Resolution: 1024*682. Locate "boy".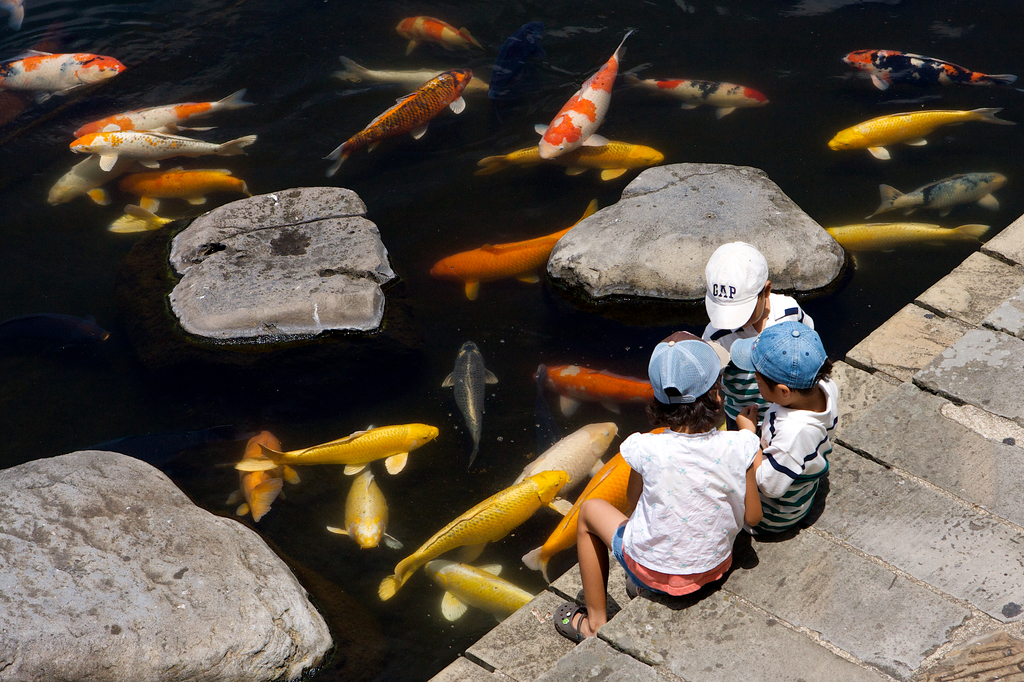
Rect(733, 319, 838, 539).
